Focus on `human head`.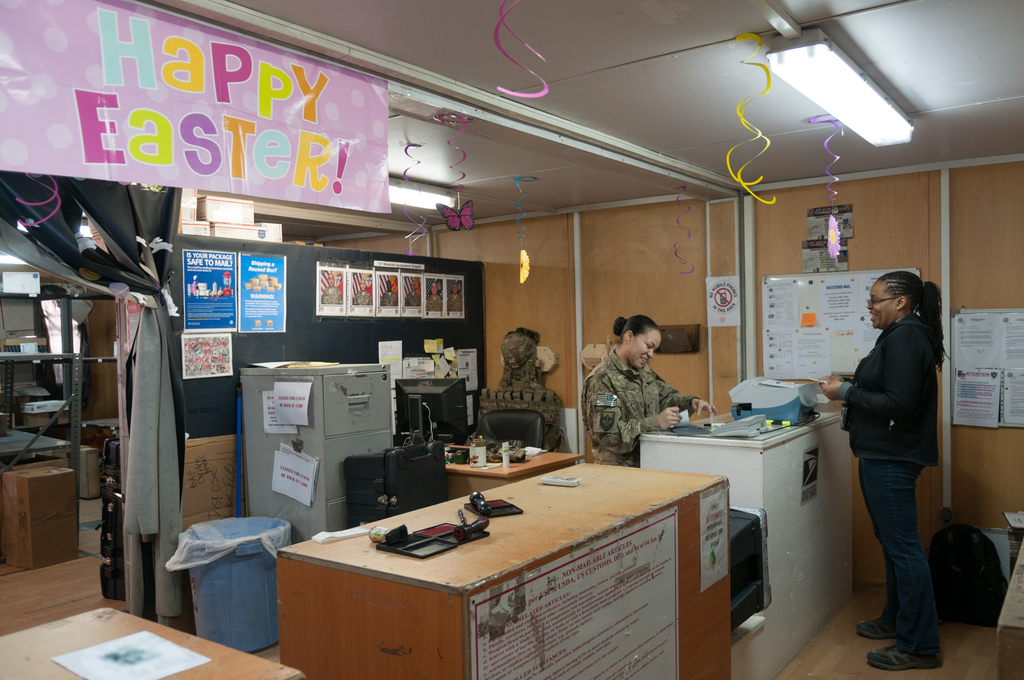
Focused at (621, 314, 666, 369).
